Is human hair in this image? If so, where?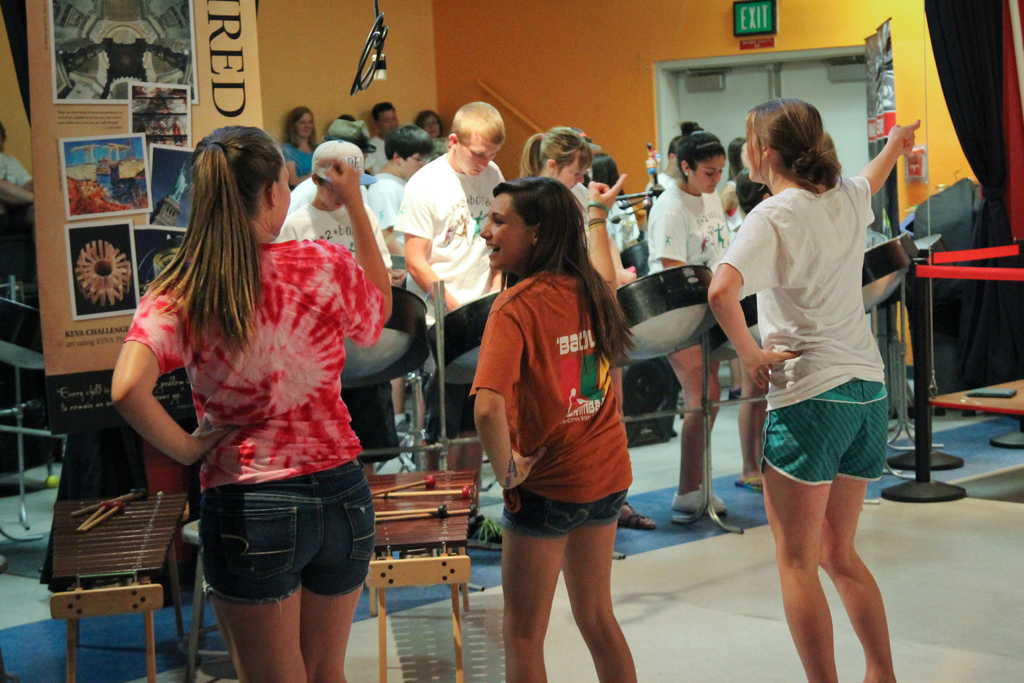
Yes, at Rect(734, 169, 766, 209).
